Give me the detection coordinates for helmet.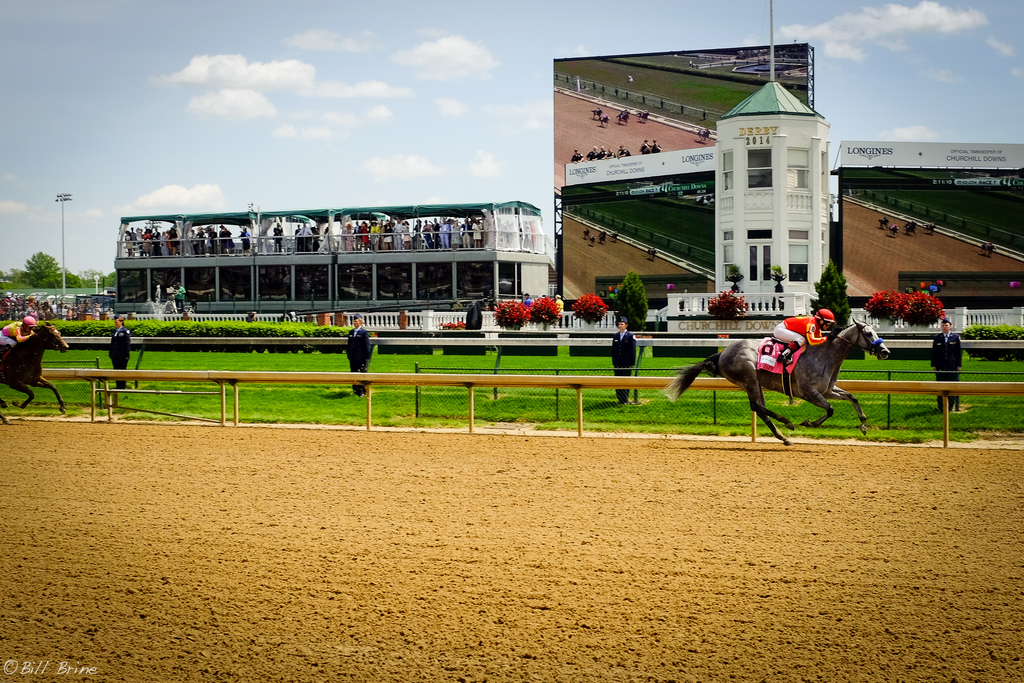
crop(20, 314, 36, 331).
